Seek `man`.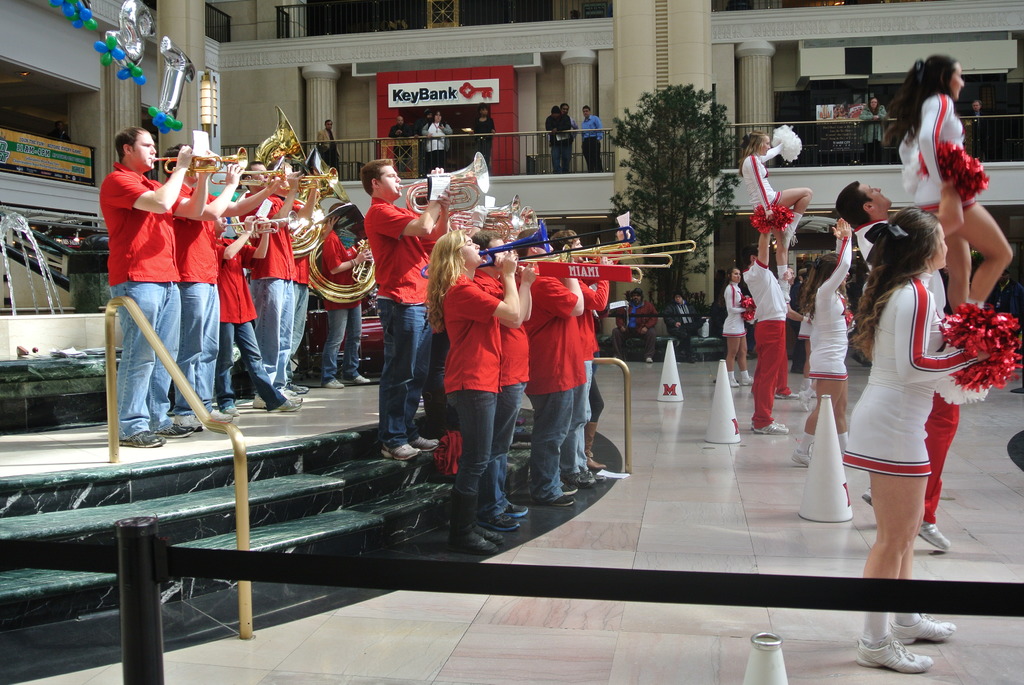
[left=95, top=129, right=198, bottom=445].
